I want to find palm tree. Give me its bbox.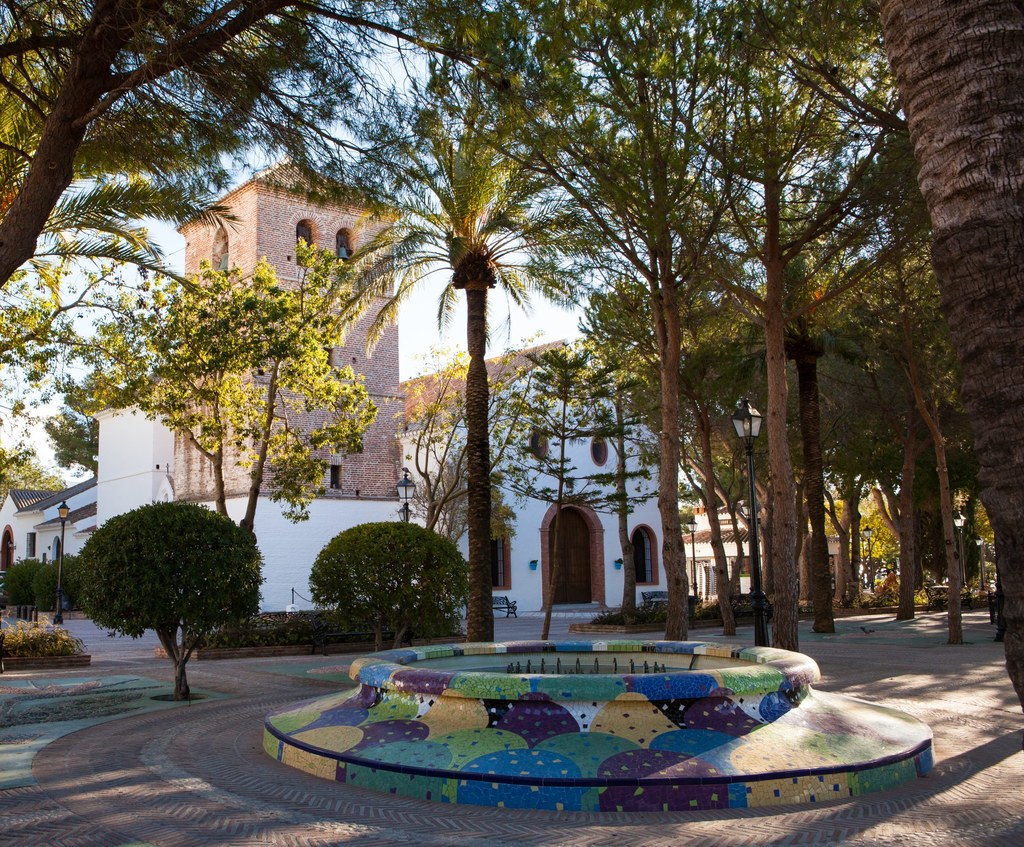
BBox(371, 163, 566, 673).
